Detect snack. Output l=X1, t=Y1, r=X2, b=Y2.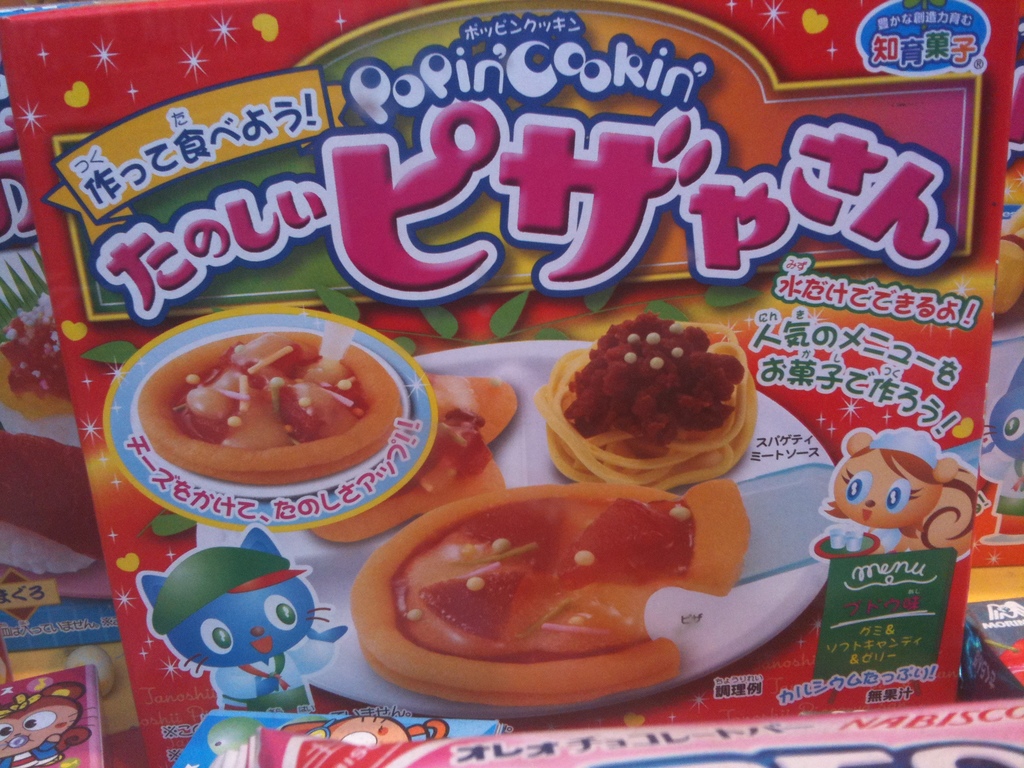
l=132, t=327, r=410, b=488.
